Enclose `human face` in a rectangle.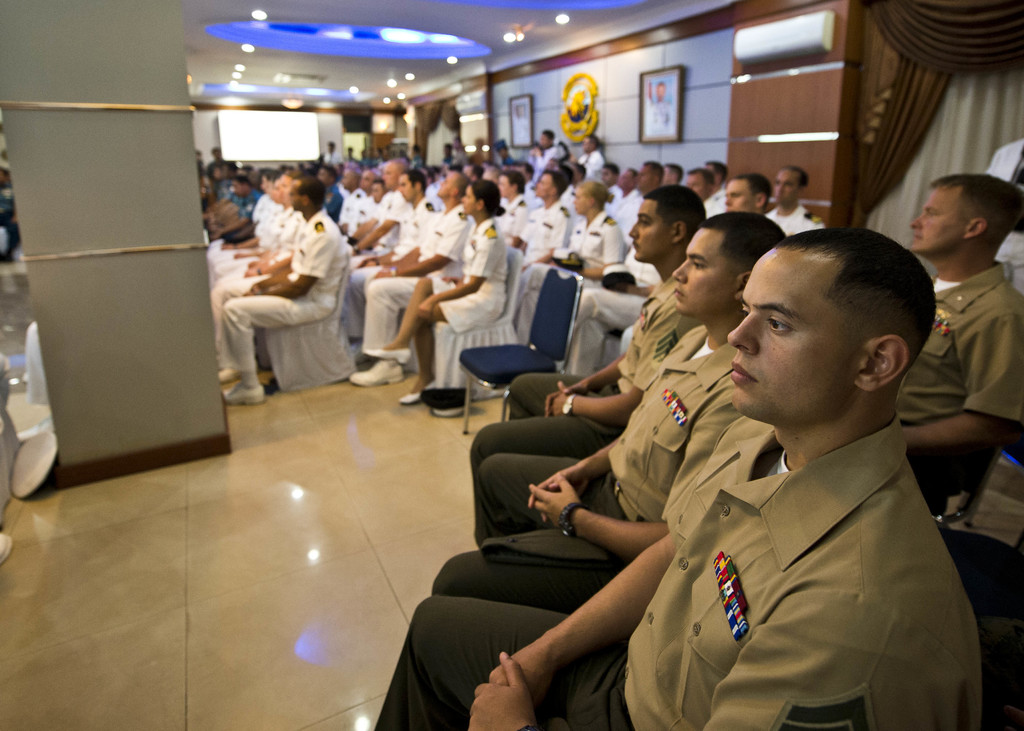
{"x1": 438, "y1": 175, "x2": 452, "y2": 197}.
